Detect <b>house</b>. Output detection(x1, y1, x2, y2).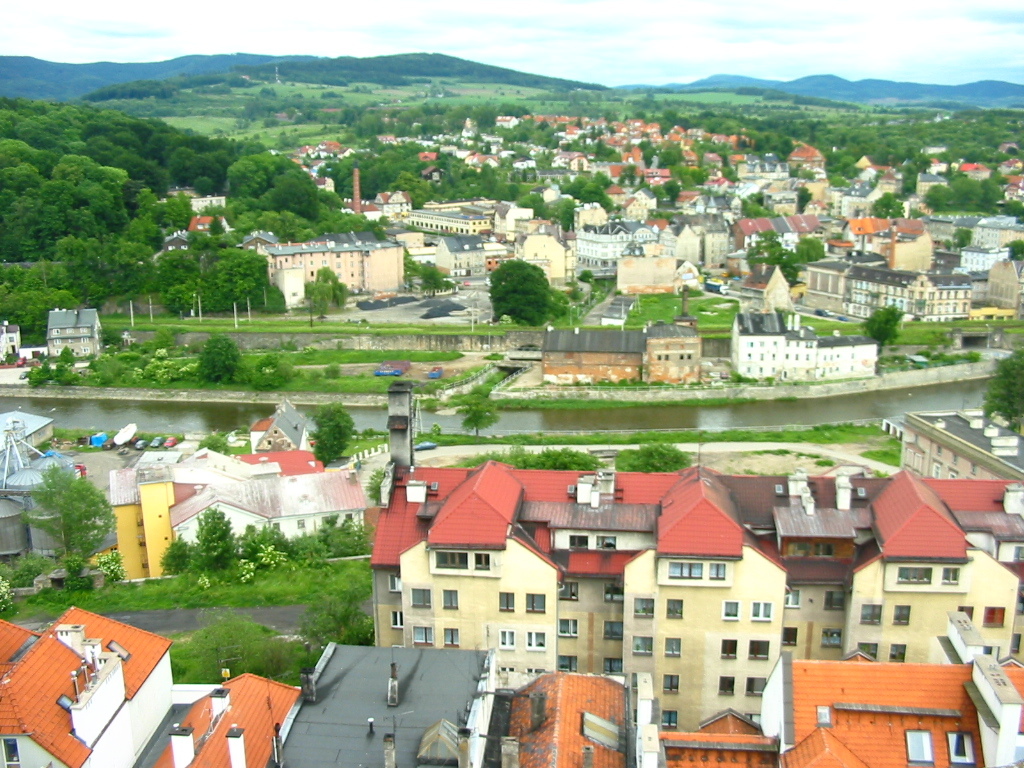
detection(169, 473, 359, 547).
